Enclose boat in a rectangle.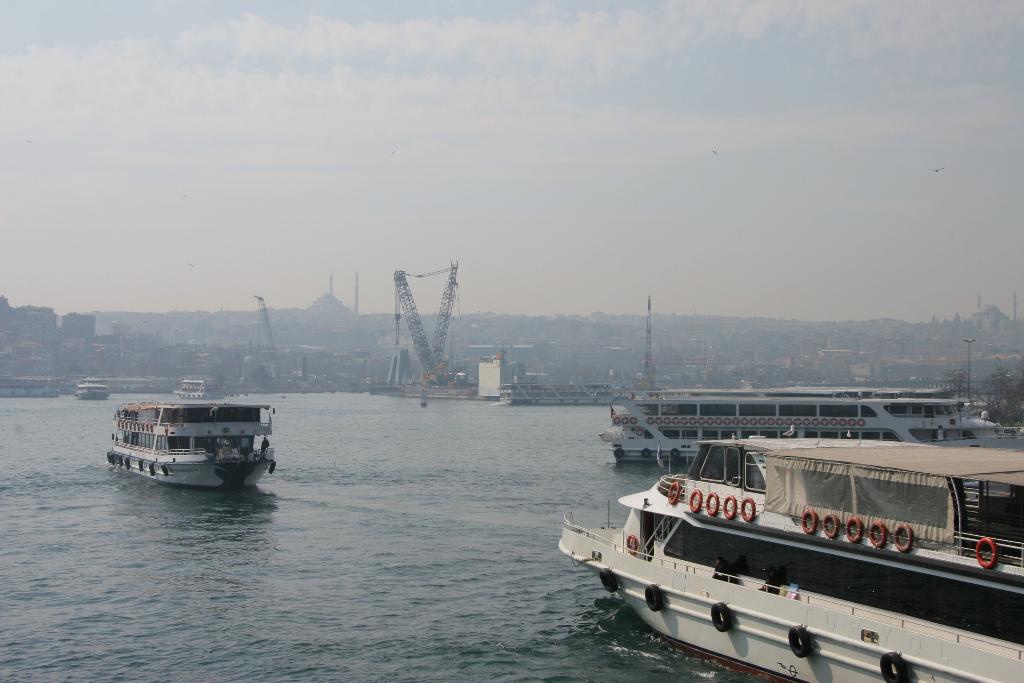
region(547, 440, 1023, 682).
